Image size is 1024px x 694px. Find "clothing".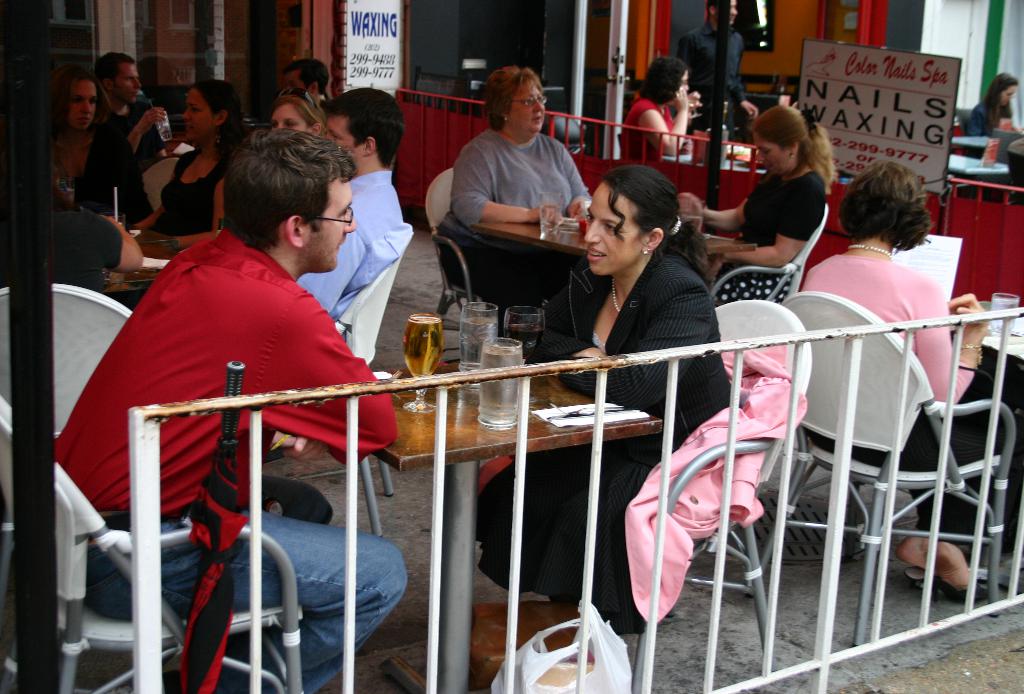
box(438, 129, 591, 338).
